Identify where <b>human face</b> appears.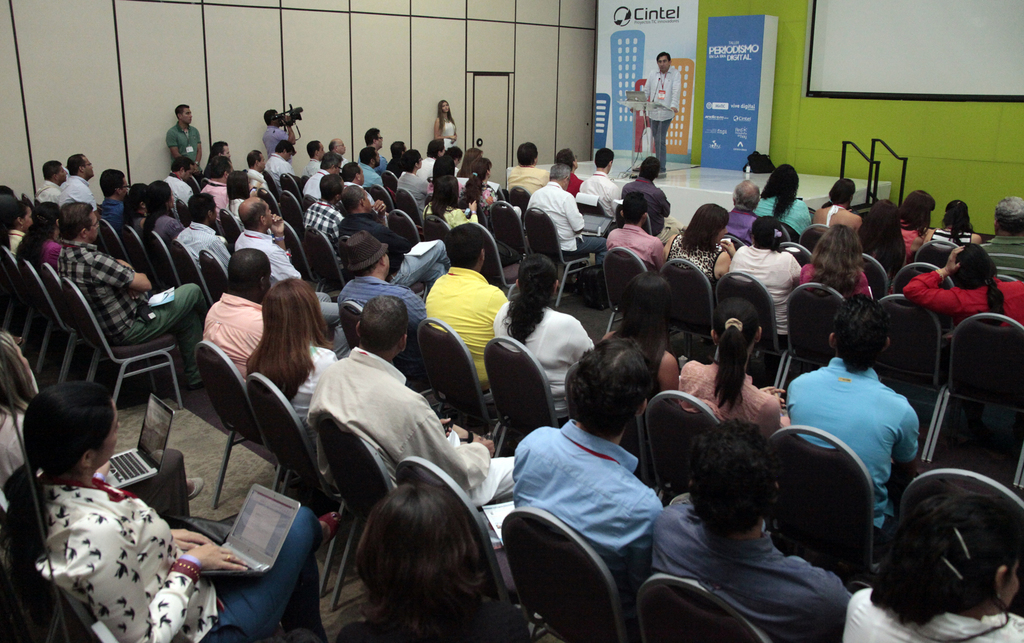
Appears at (440, 99, 450, 111).
